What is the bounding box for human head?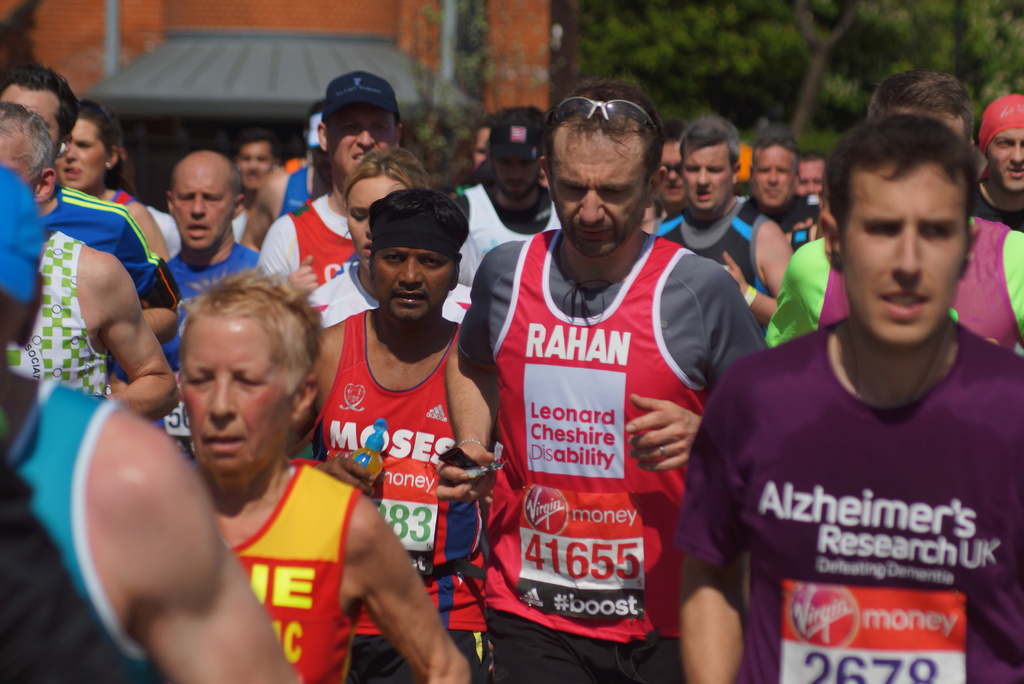
box(313, 74, 404, 179).
